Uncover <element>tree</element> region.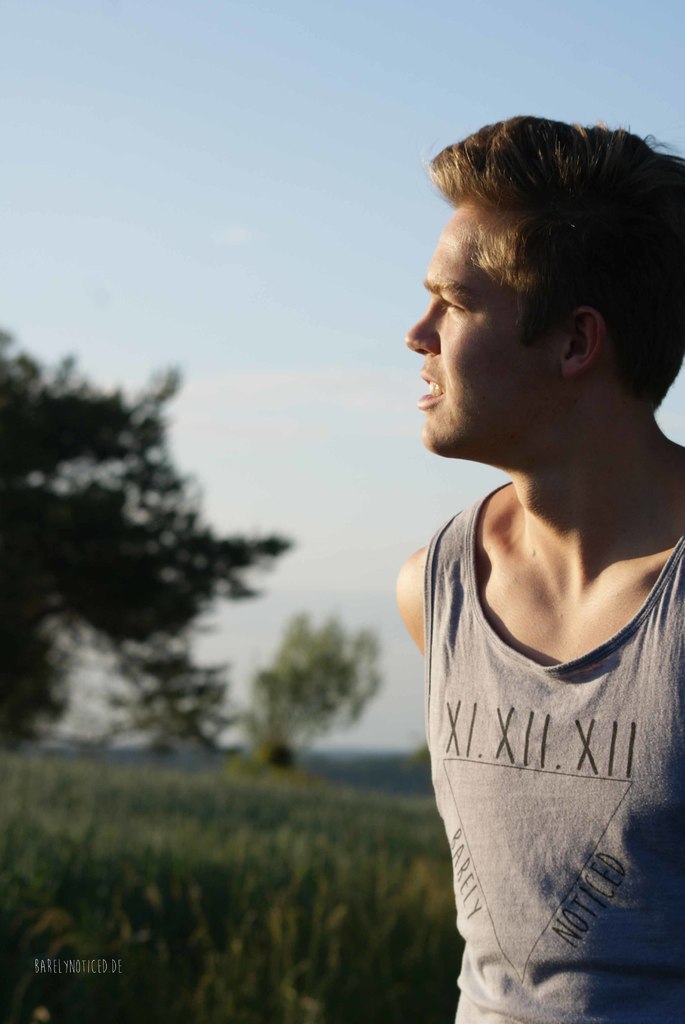
Uncovered: [left=13, top=315, right=301, bottom=774].
